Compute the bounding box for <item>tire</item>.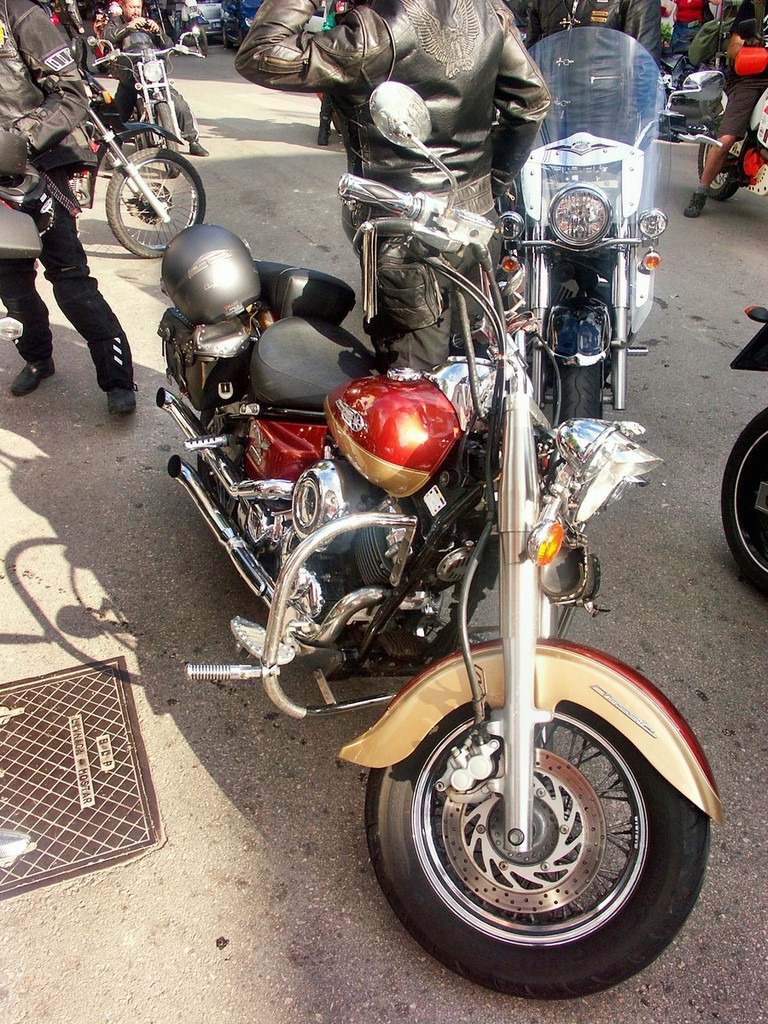
x1=367, y1=713, x2=701, y2=1004.
